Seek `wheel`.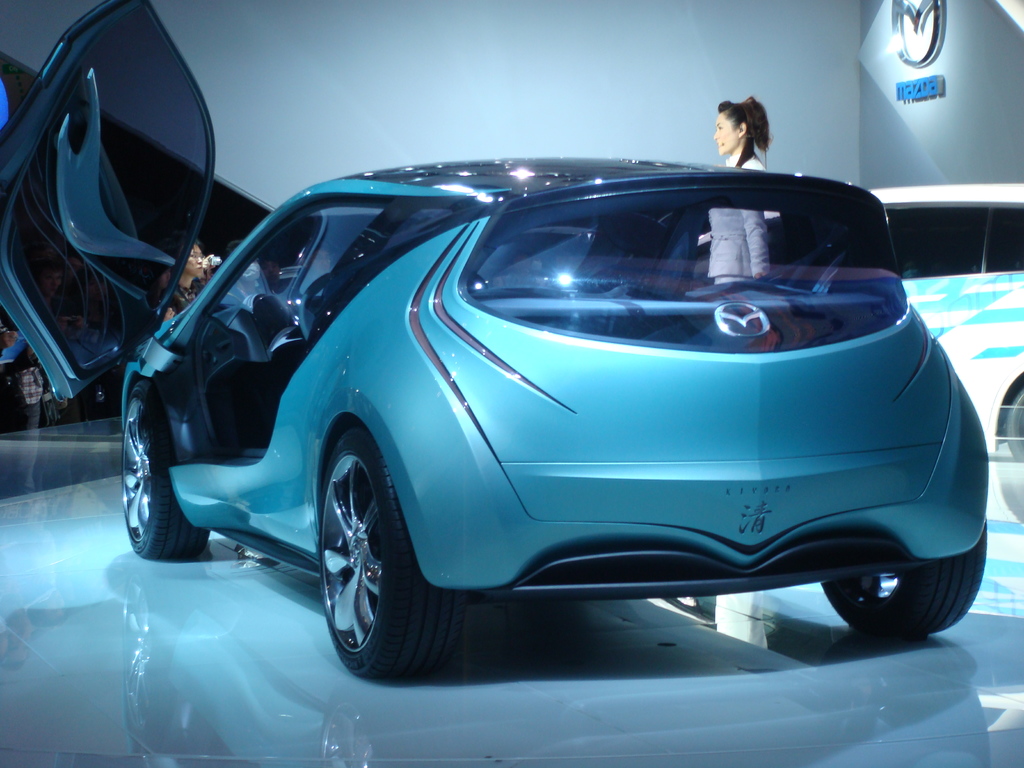
locate(291, 418, 458, 689).
